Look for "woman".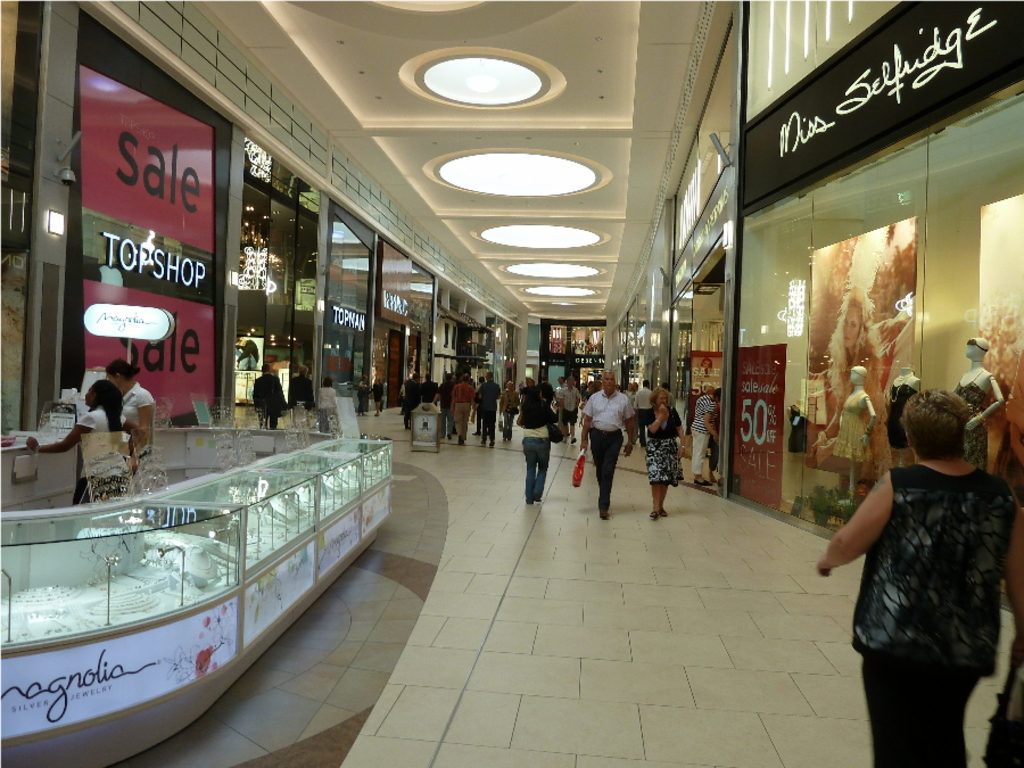
Found: detection(820, 281, 889, 387).
